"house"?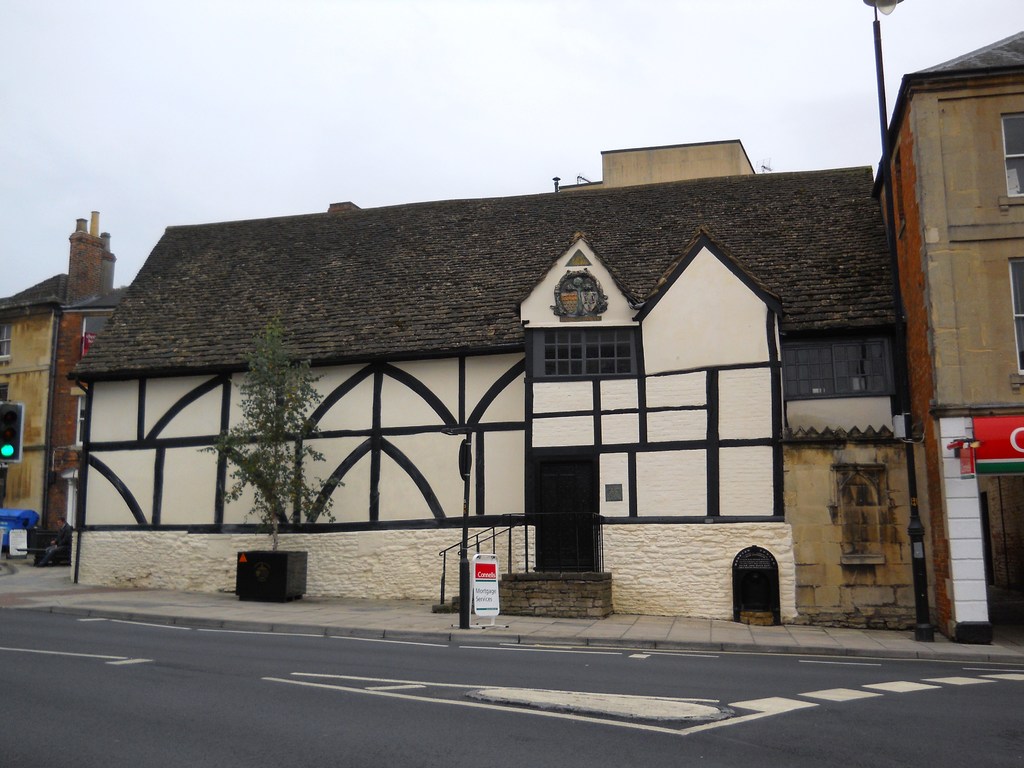
BBox(0, 204, 128, 547)
